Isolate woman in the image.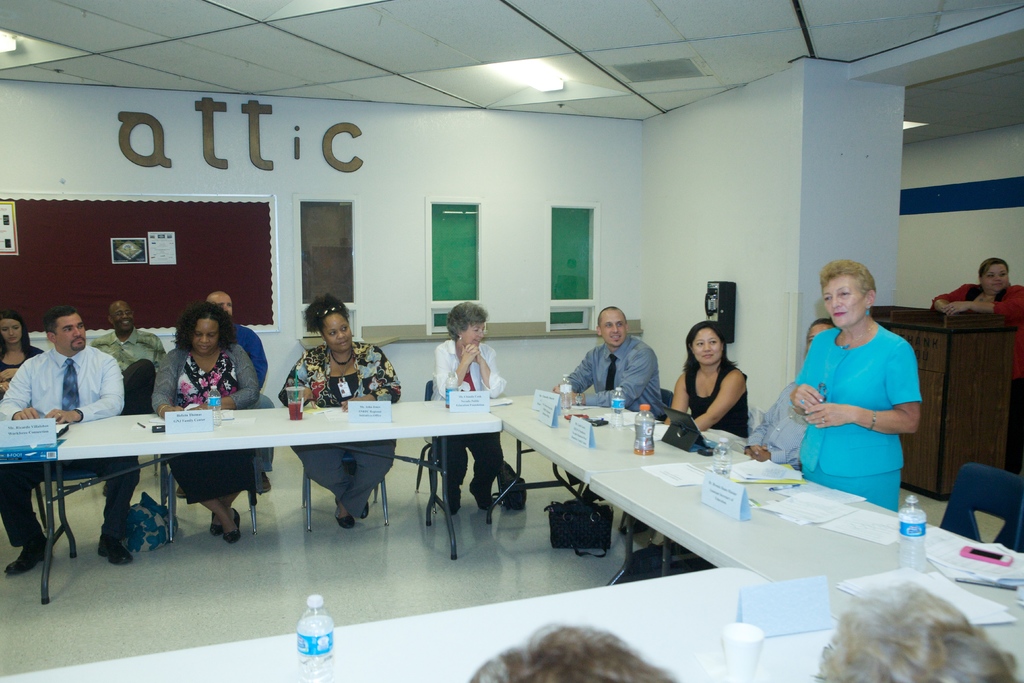
Isolated region: select_region(0, 313, 45, 404).
